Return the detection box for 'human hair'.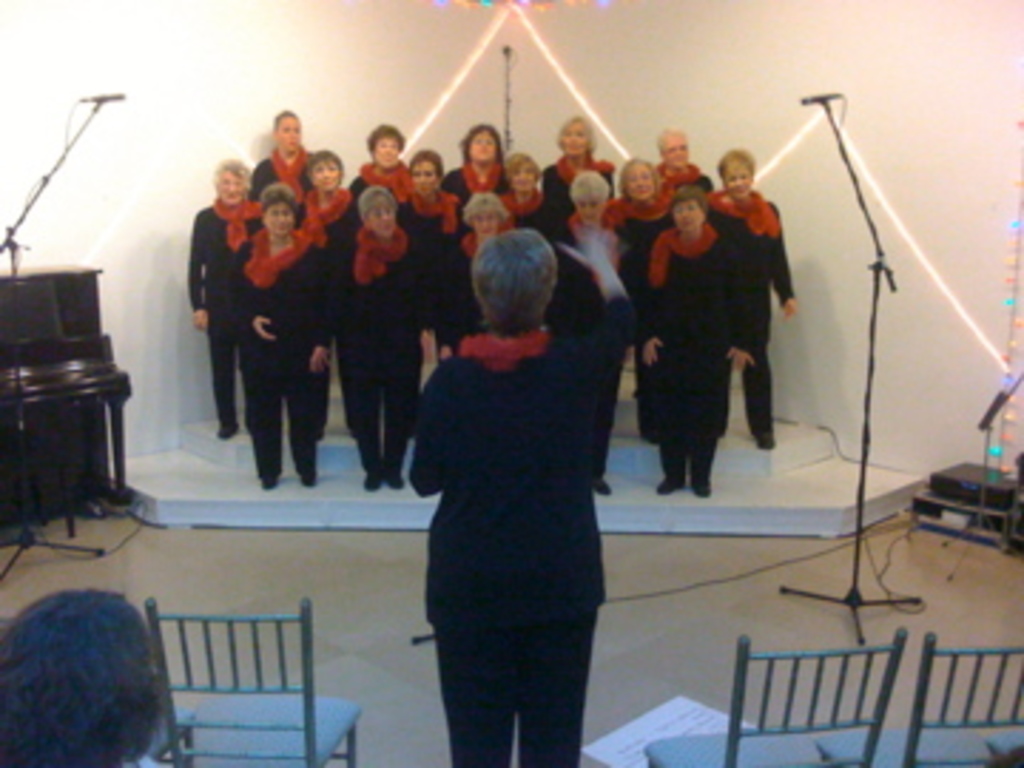
box=[455, 122, 503, 171].
